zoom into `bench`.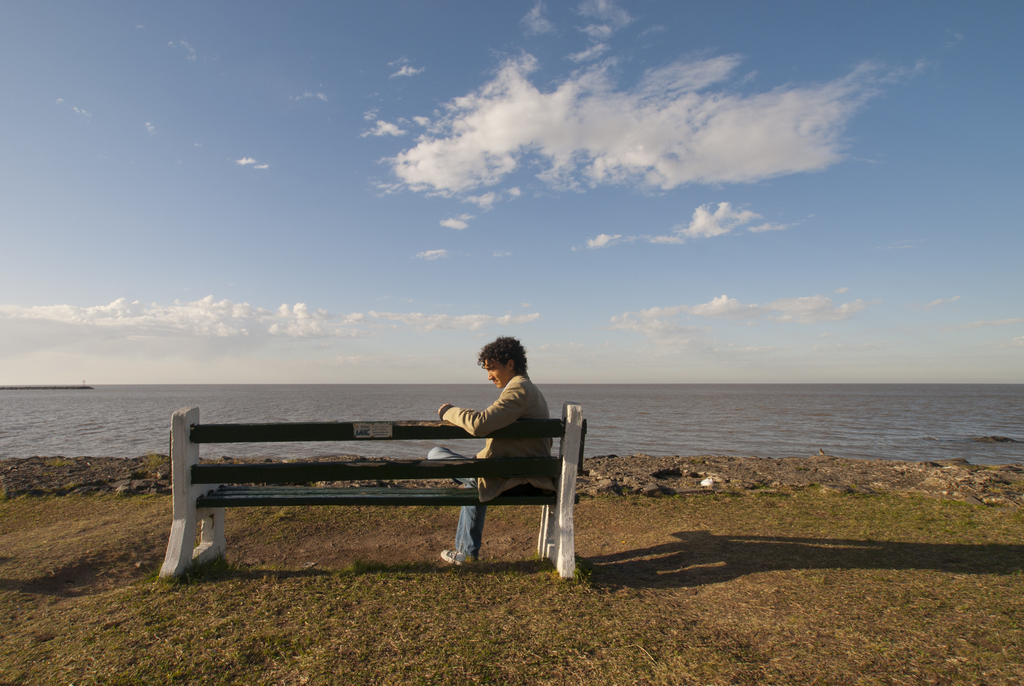
Zoom target: (179, 423, 582, 591).
